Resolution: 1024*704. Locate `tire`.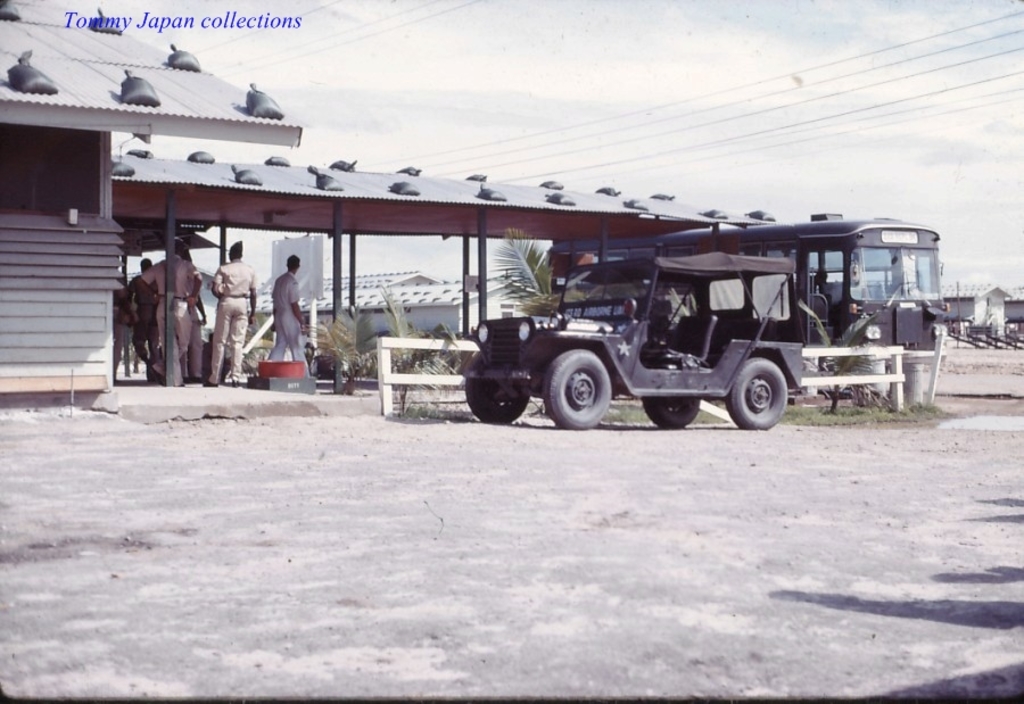
l=465, t=376, r=528, b=423.
